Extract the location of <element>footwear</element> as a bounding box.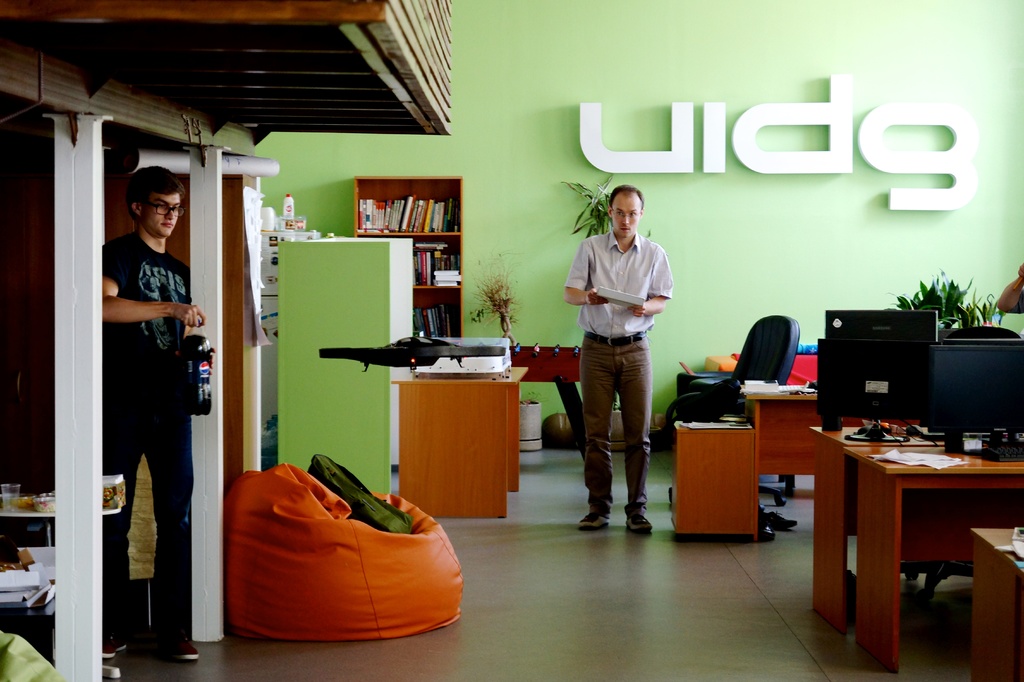
locate(764, 511, 799, 531).
